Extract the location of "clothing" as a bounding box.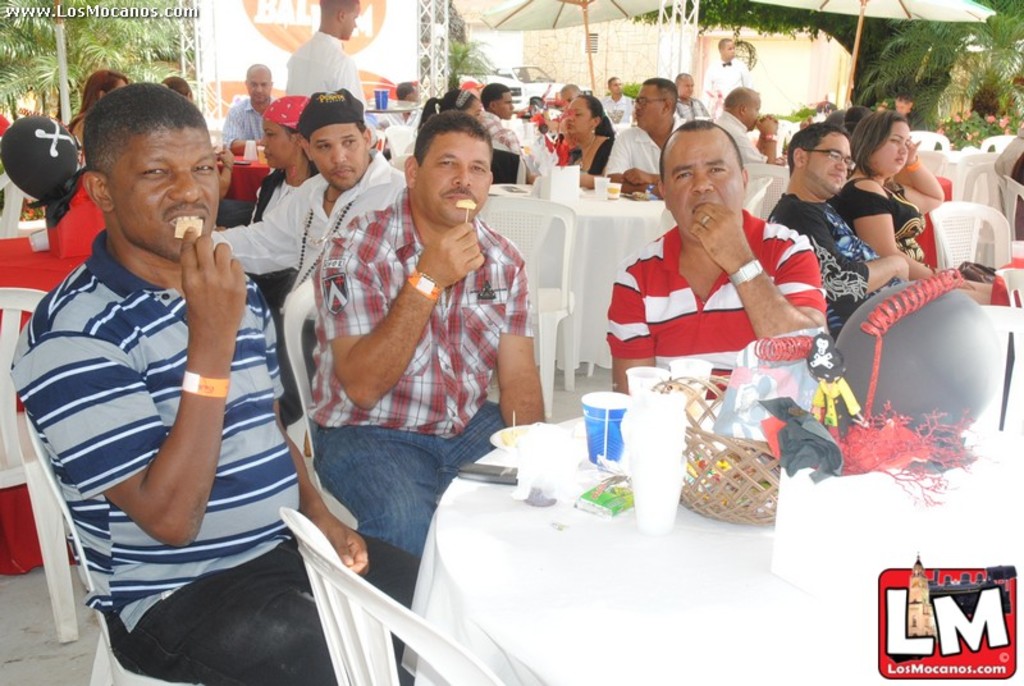
303 187 513 557.
